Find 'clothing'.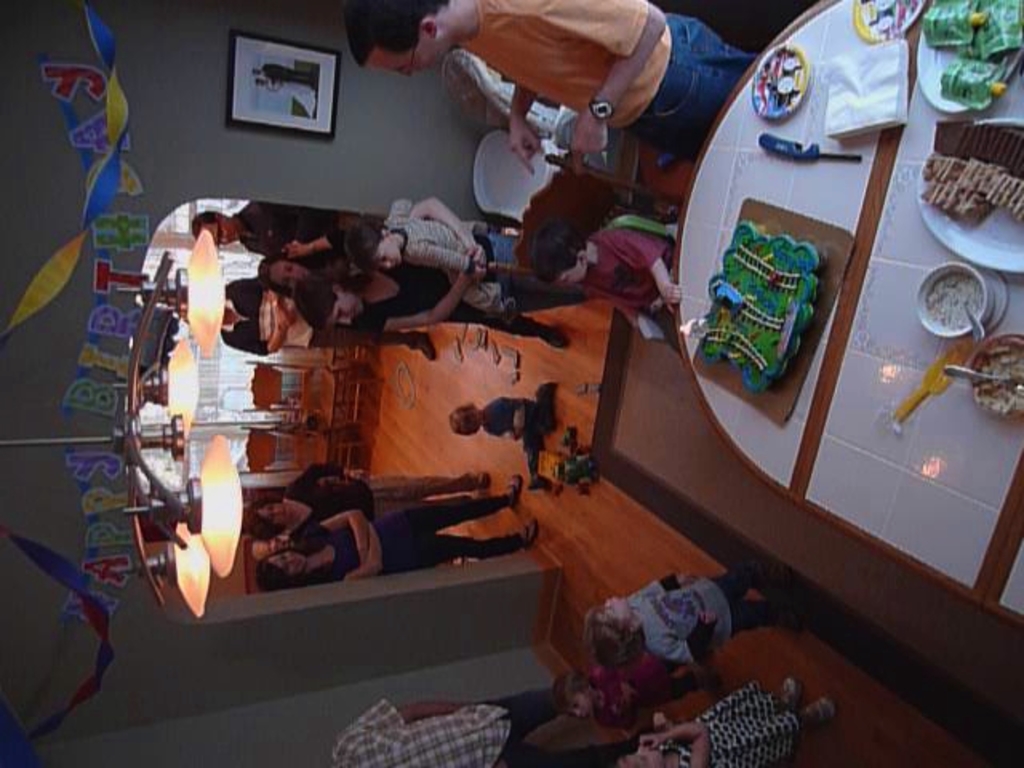
bbox(229, 203, 342, 264).
